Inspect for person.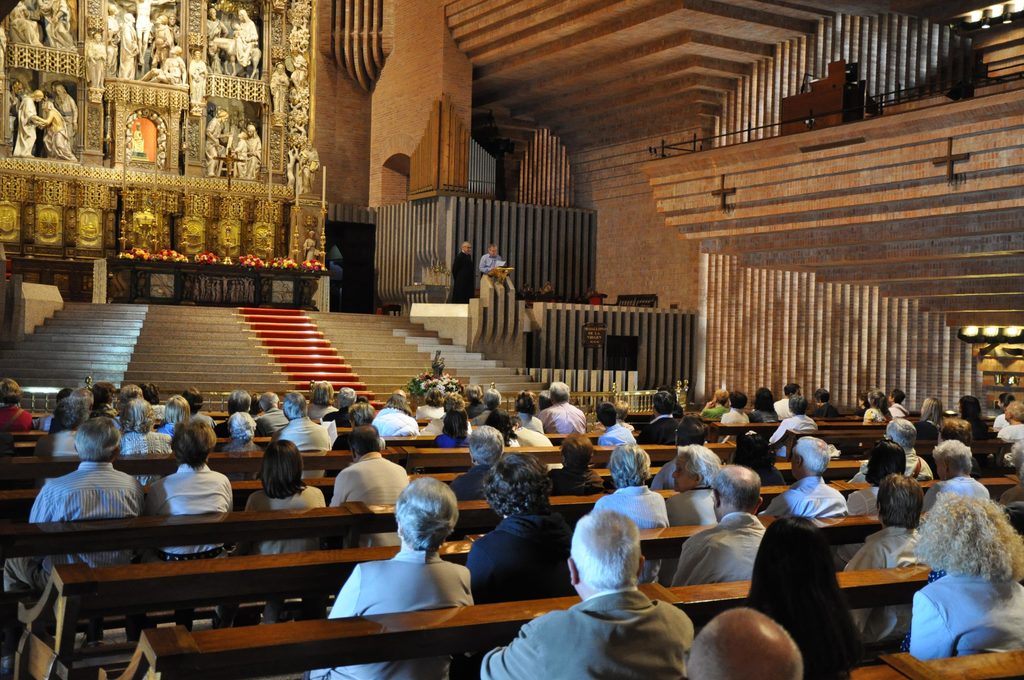
Inspection: 109/2/188/82.
